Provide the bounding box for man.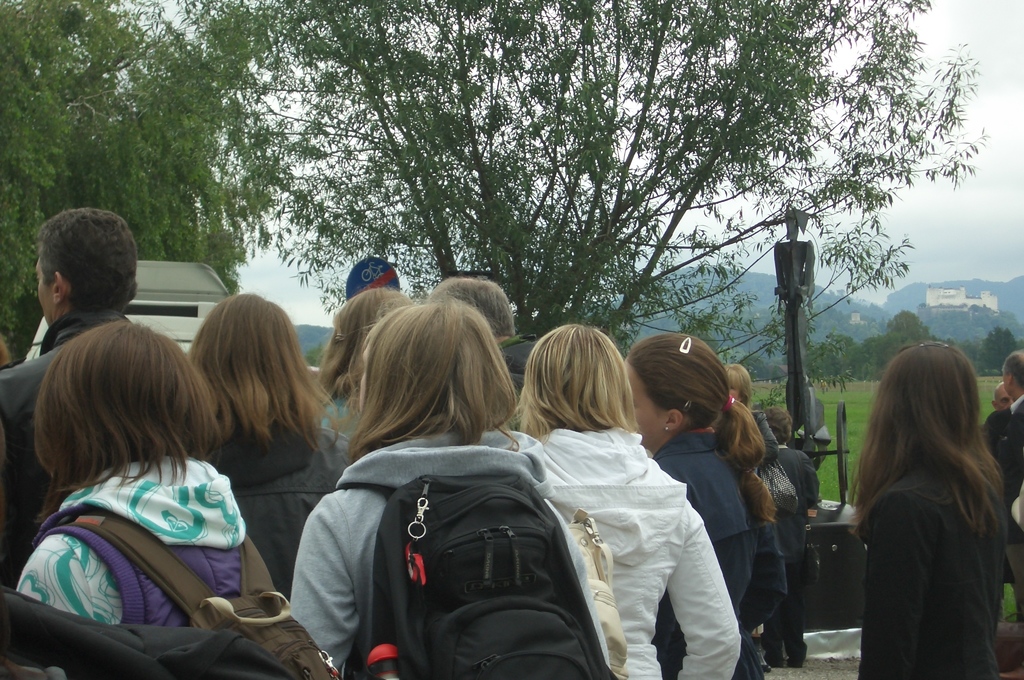
x1=0 y1=209 x2=143 y2=592.
